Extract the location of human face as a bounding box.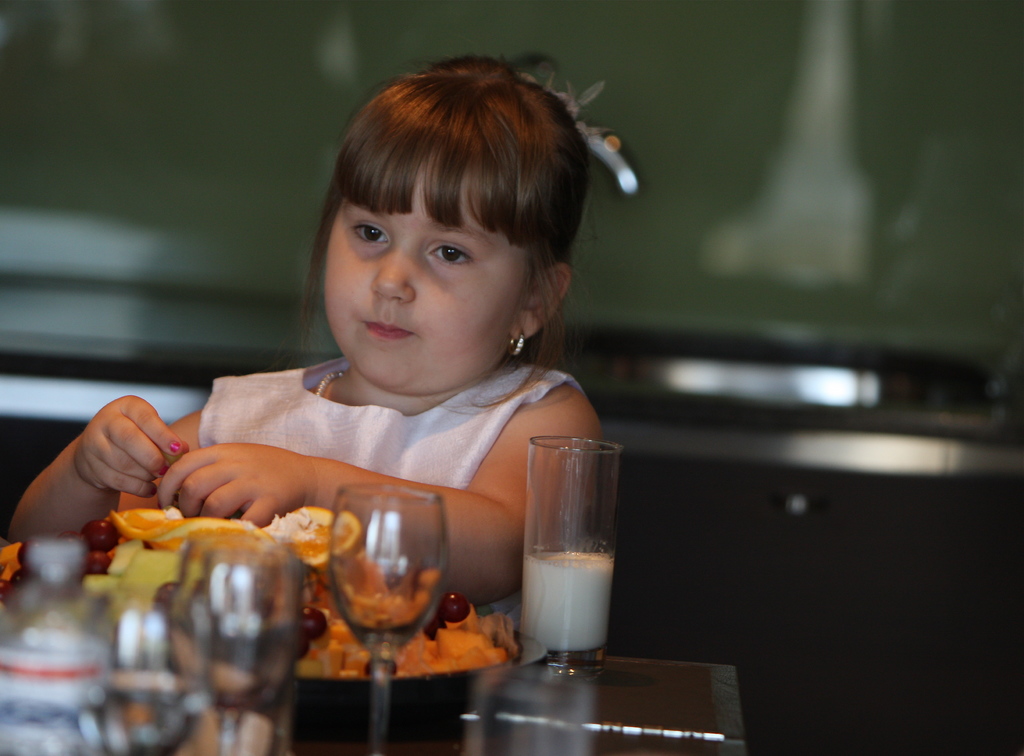
rect(324, 152, 531, 395).
